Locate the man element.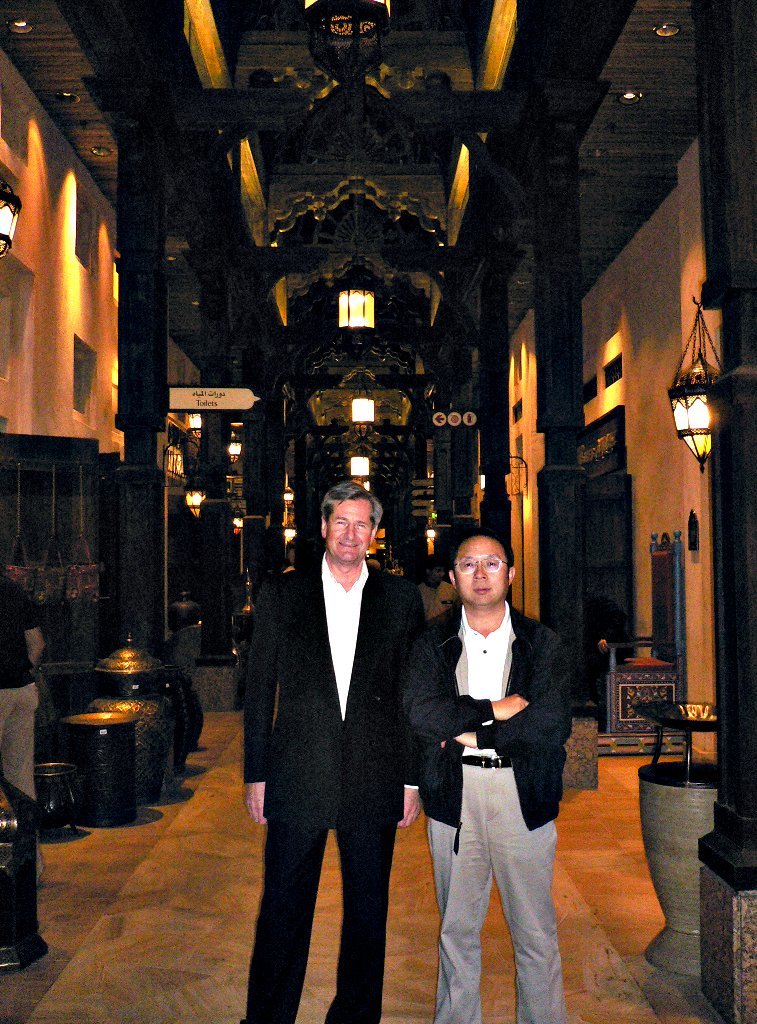
Element bbox: x1=234 y1=480 x2=431 y2=1023.
